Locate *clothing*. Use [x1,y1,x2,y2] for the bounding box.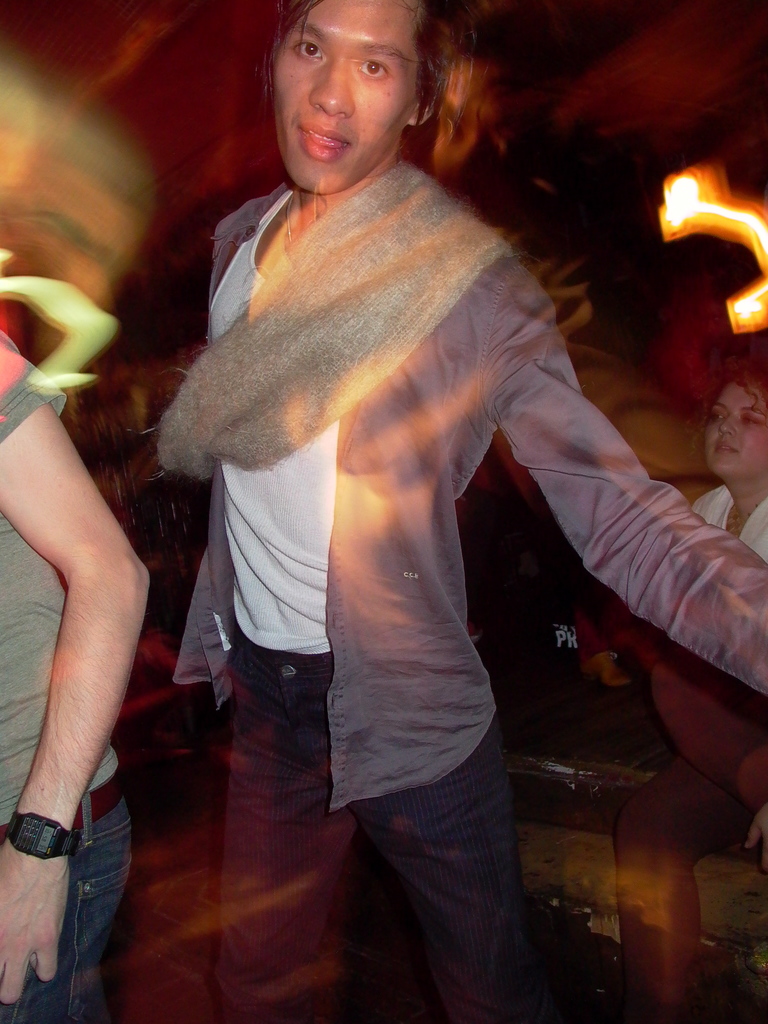
[141,161,767,1023].
